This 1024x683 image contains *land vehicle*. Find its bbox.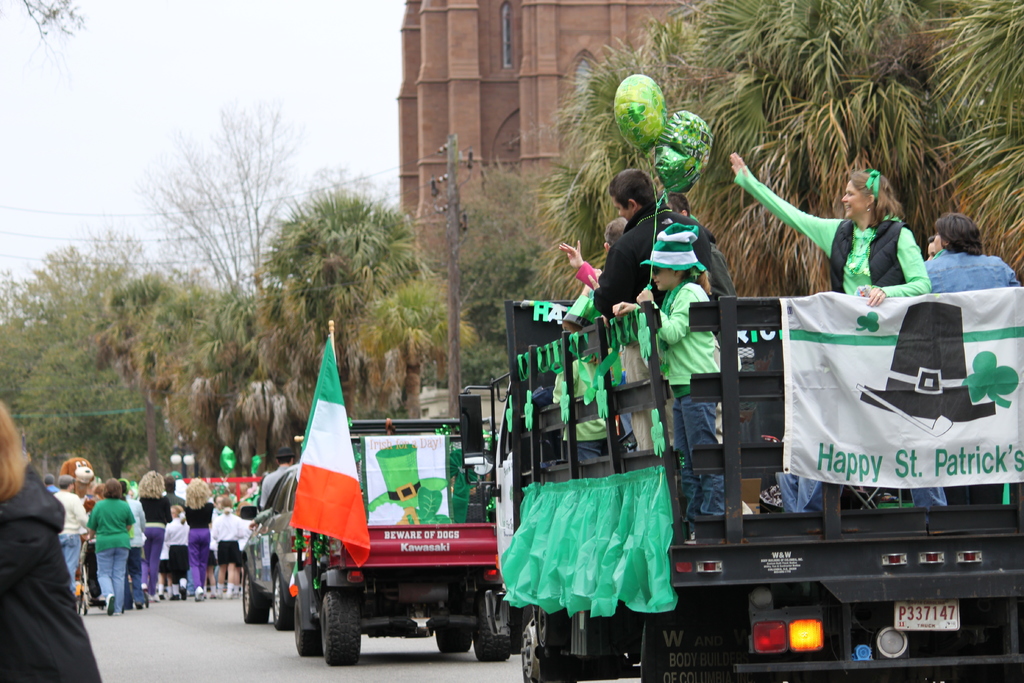
<bbox>489, 300, 1023, 682</bbox>.
